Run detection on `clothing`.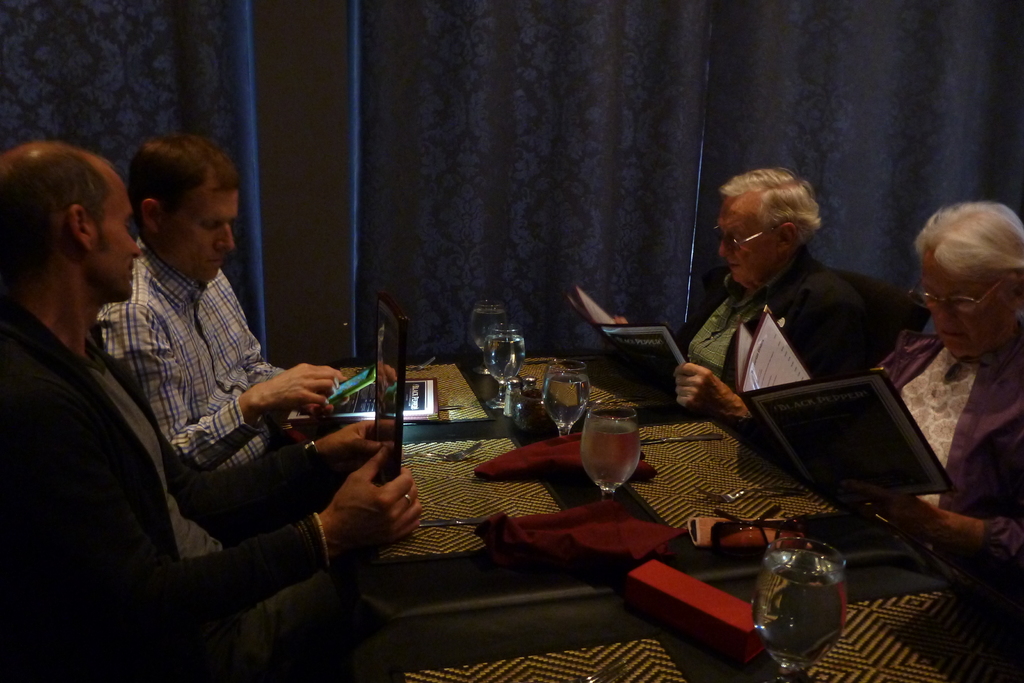
Result: 673/244/879/465.
